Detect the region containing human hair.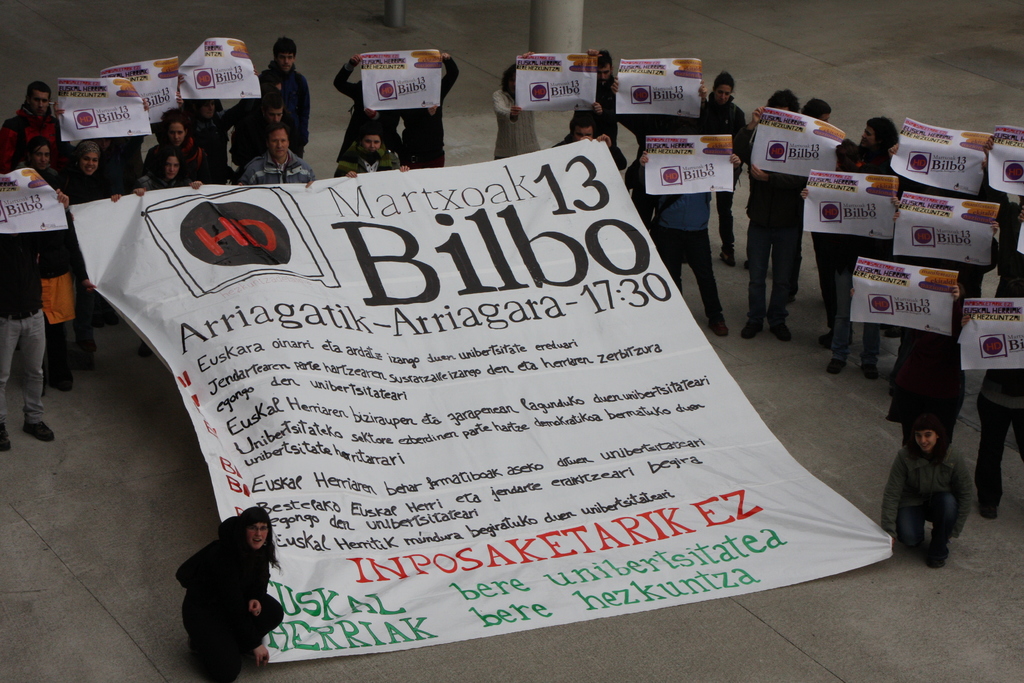
271/36/297/58.
